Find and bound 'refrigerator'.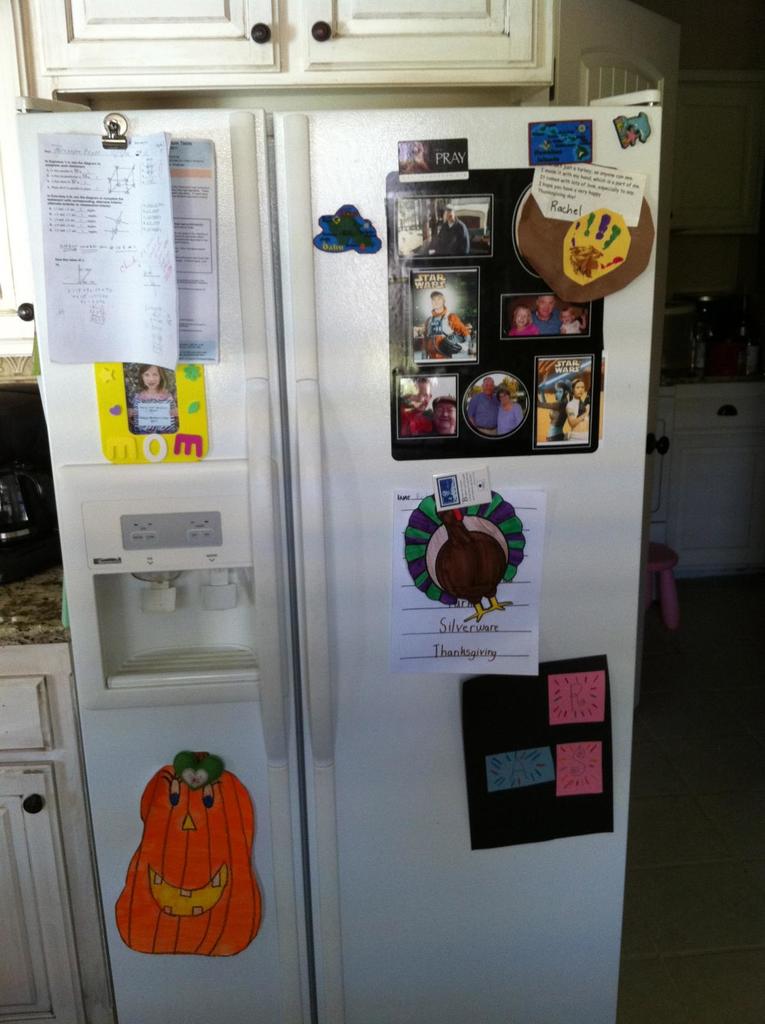
Bound: box=[8, 84, 663, 1023].
